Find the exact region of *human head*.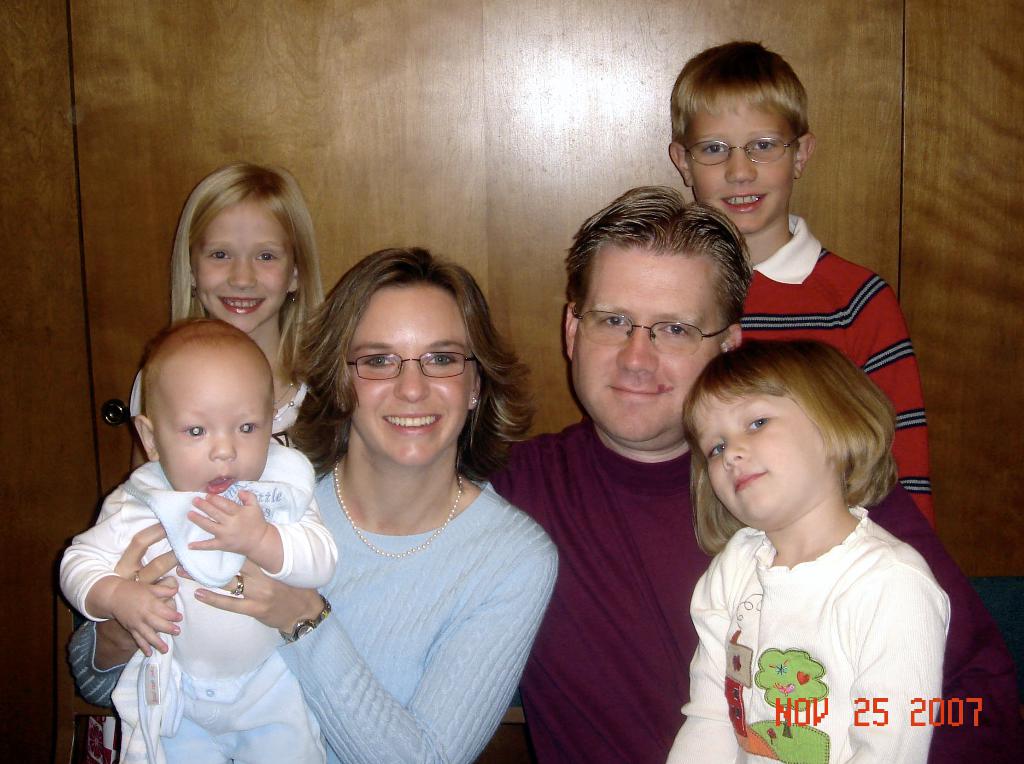
Exact region: region(685, 335, 851, 529).
